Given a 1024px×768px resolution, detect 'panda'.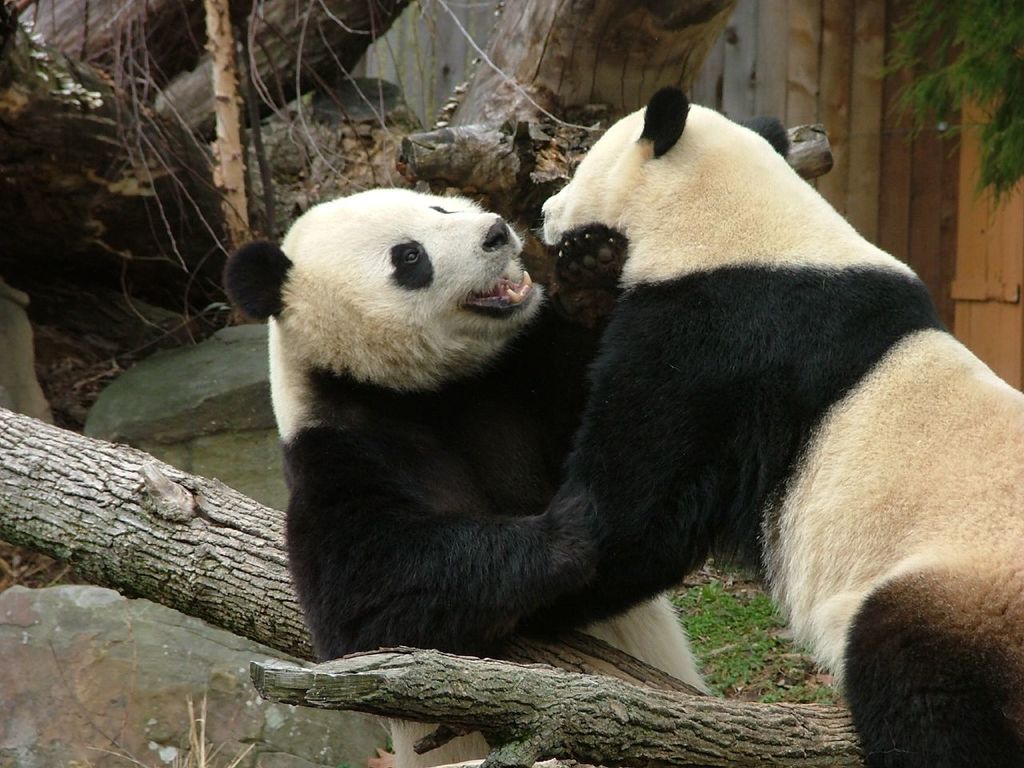
<region>222, 183, 711, 767</region>.
